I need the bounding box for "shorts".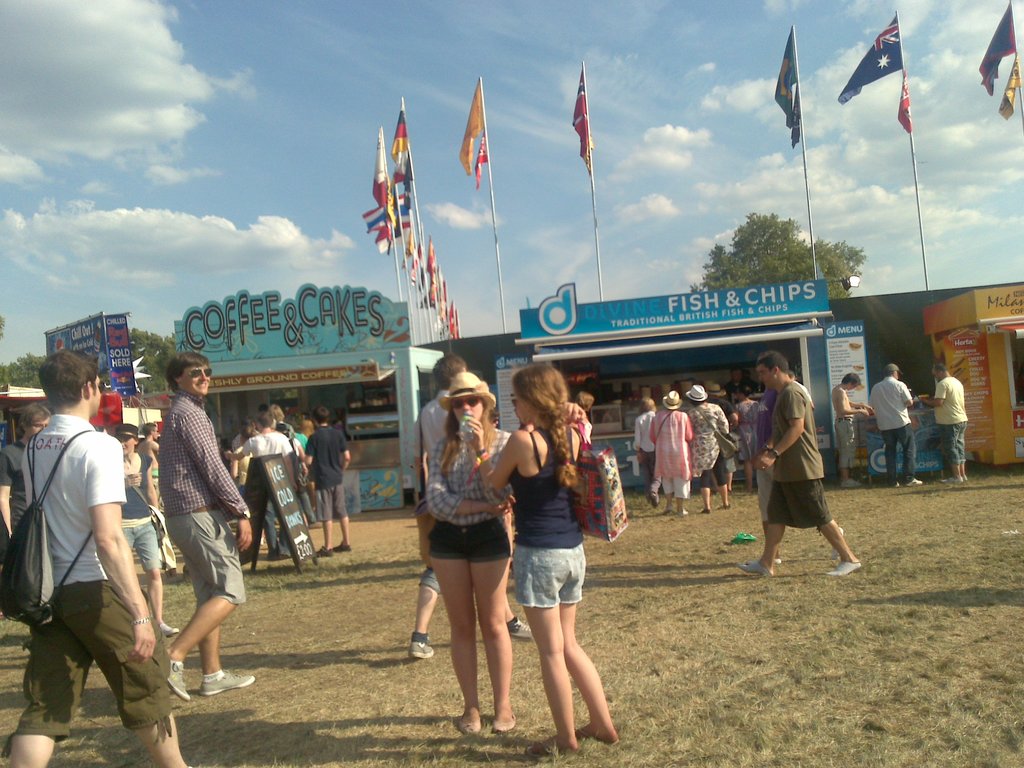
Here it is: (x1=165, y1=508, x2=247, y2=604).
